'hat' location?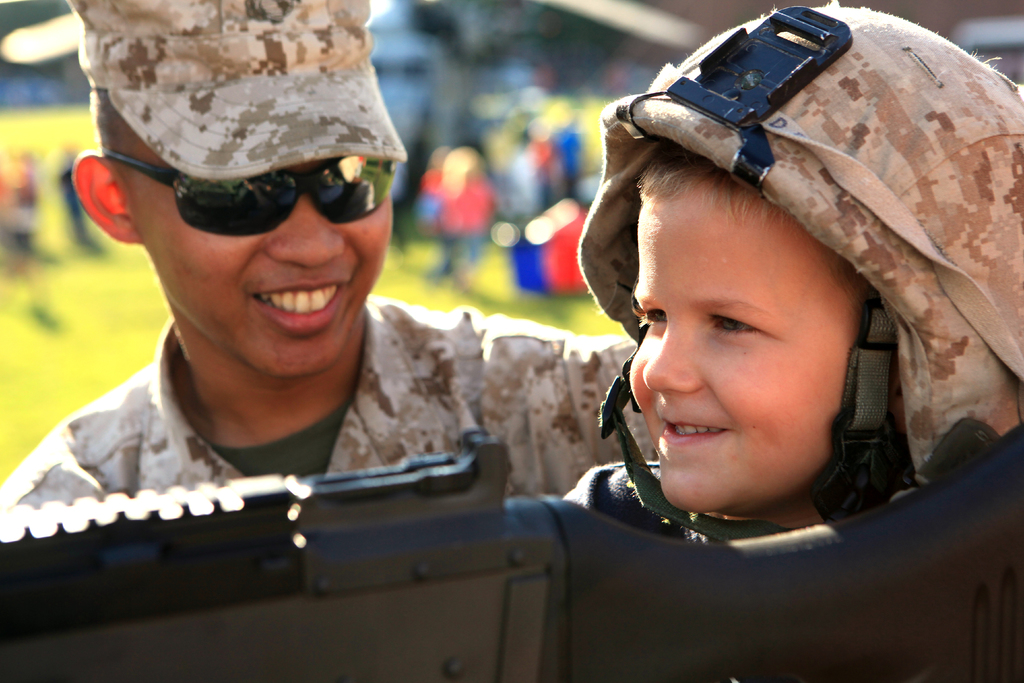
locate(63, 0, 406, 178)
